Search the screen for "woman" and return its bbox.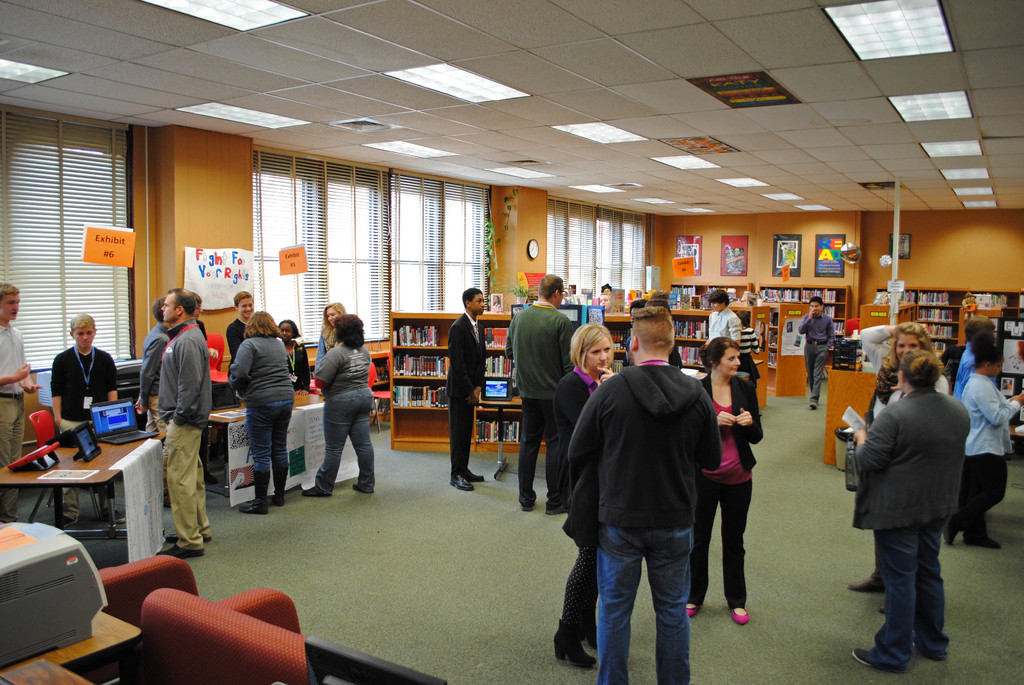
Found: crop(734, 310, 760, 388).
